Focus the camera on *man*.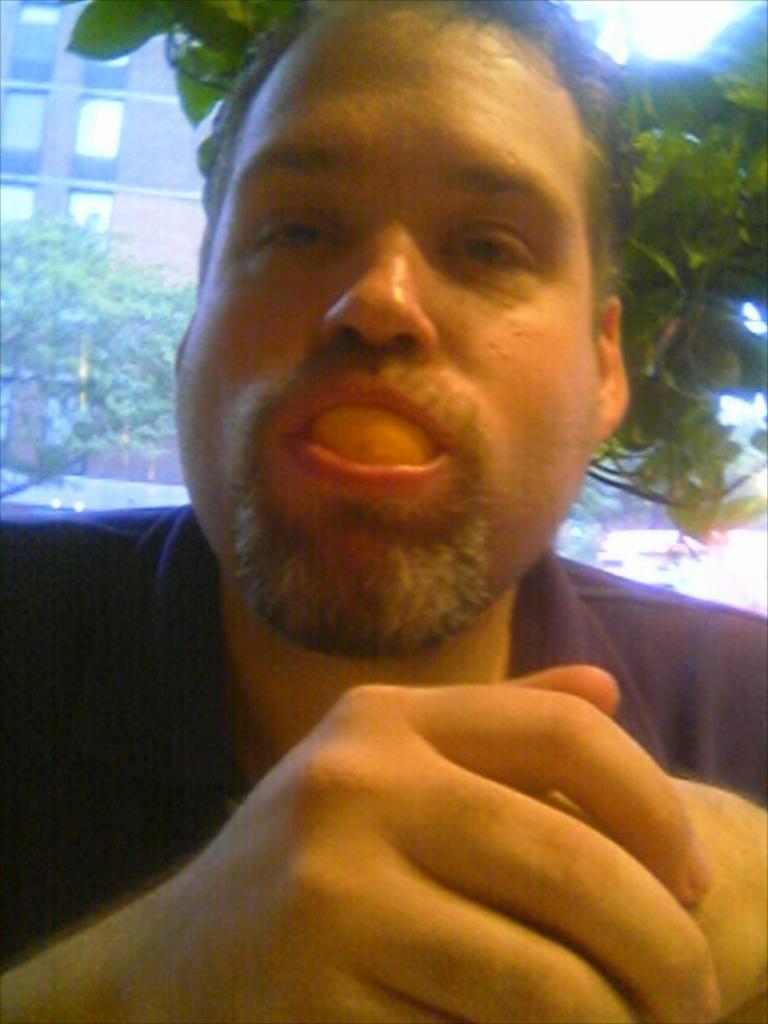
Focus region: [left=0, top=0, right=766, bottom=1022].
